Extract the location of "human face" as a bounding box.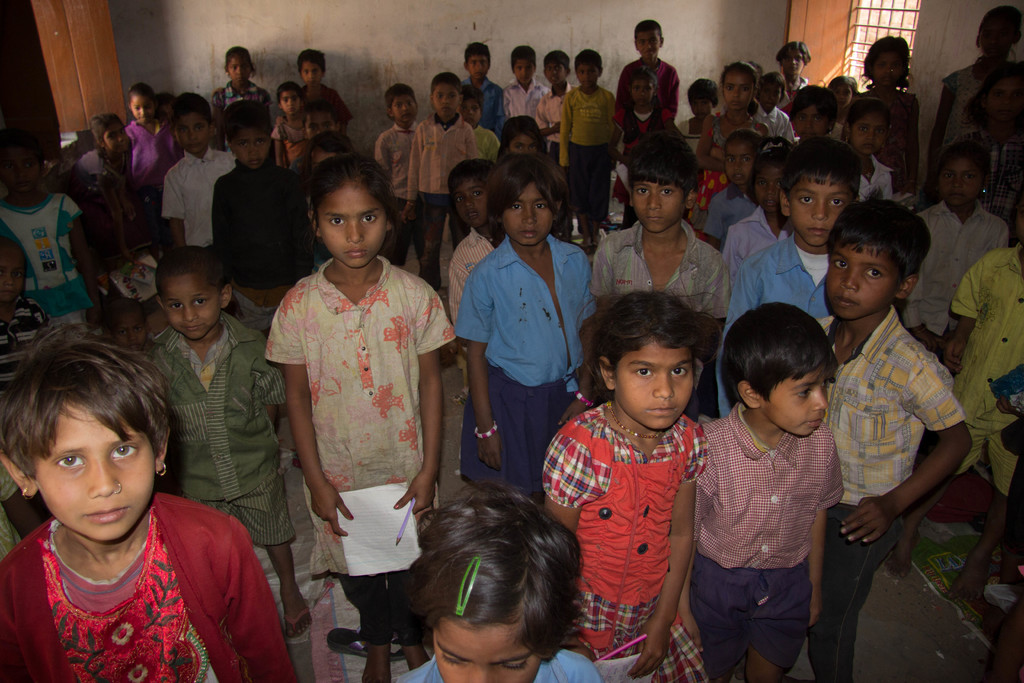
bbox(723, 69, 755, 114).
